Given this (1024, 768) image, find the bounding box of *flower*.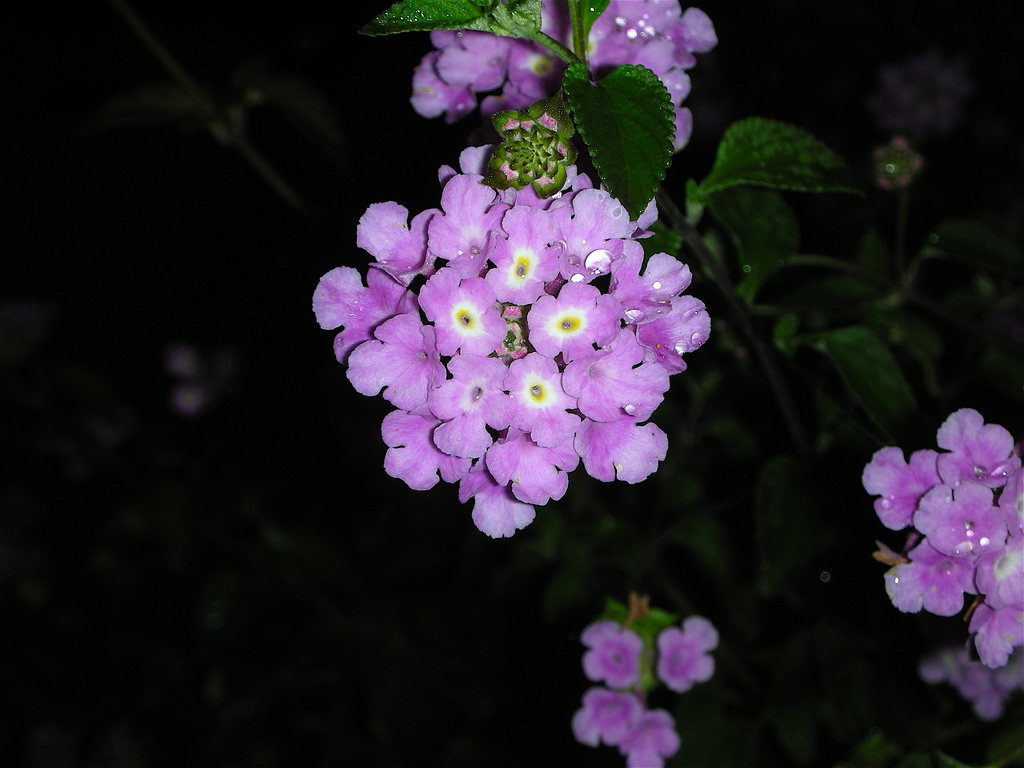
select_region(655, 616, 719, 694).
